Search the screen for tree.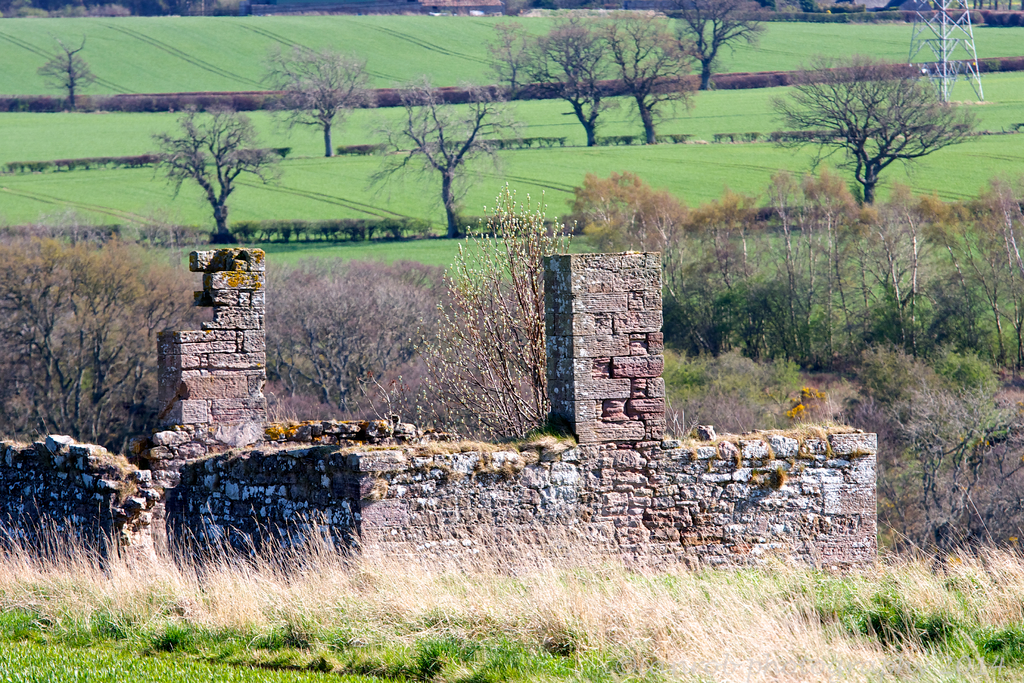
Found at locate(257, 45, 381, 156).
